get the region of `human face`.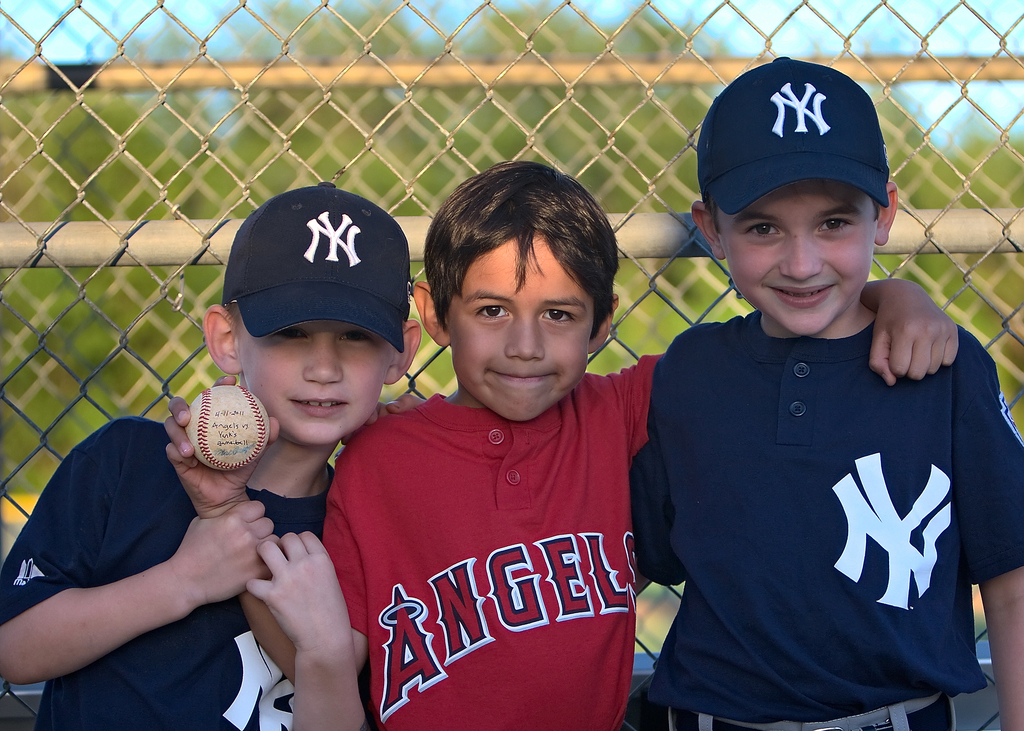
region(717, 181, 877, 341).
